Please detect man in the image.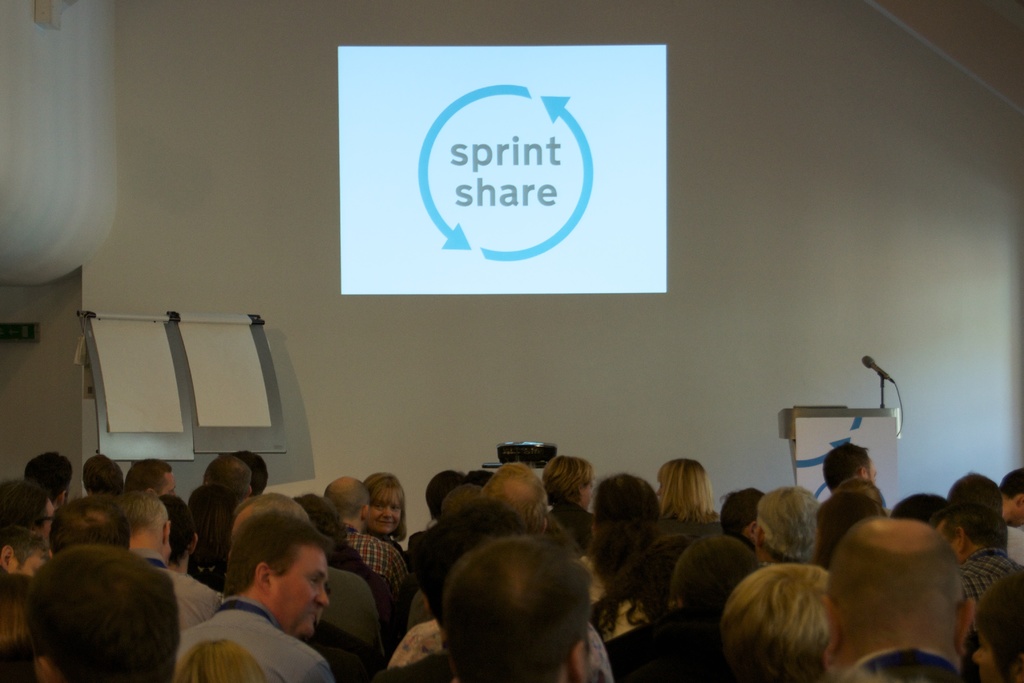
box(172, 493, 388, 682).
